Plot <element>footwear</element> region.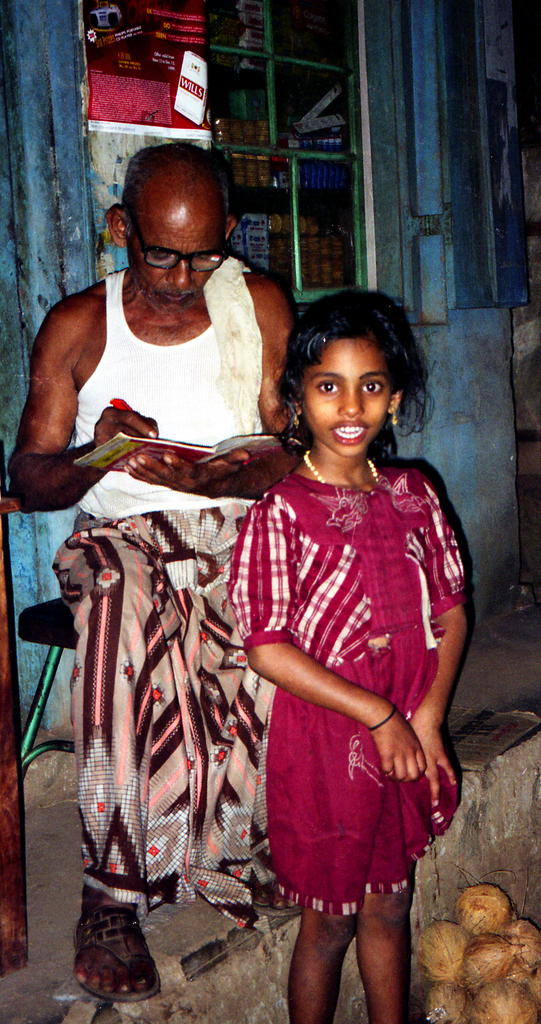
Plotted at bbox=(60, 879, 161, 1009).
